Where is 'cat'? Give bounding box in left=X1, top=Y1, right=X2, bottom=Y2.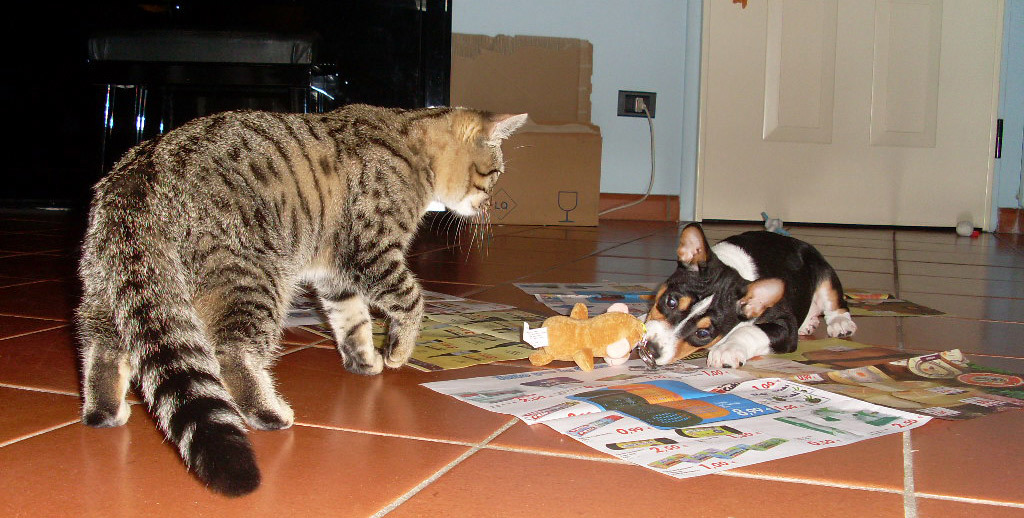
left=71, top=103, right=530, bottom=501.
